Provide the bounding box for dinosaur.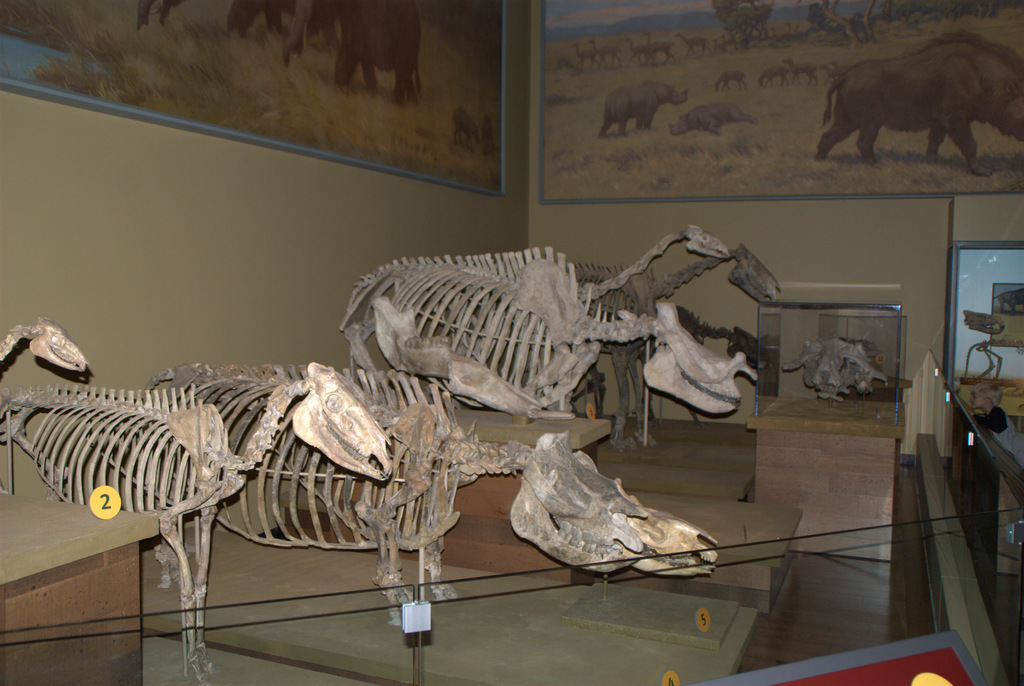
(0, 319, 723, 685).
